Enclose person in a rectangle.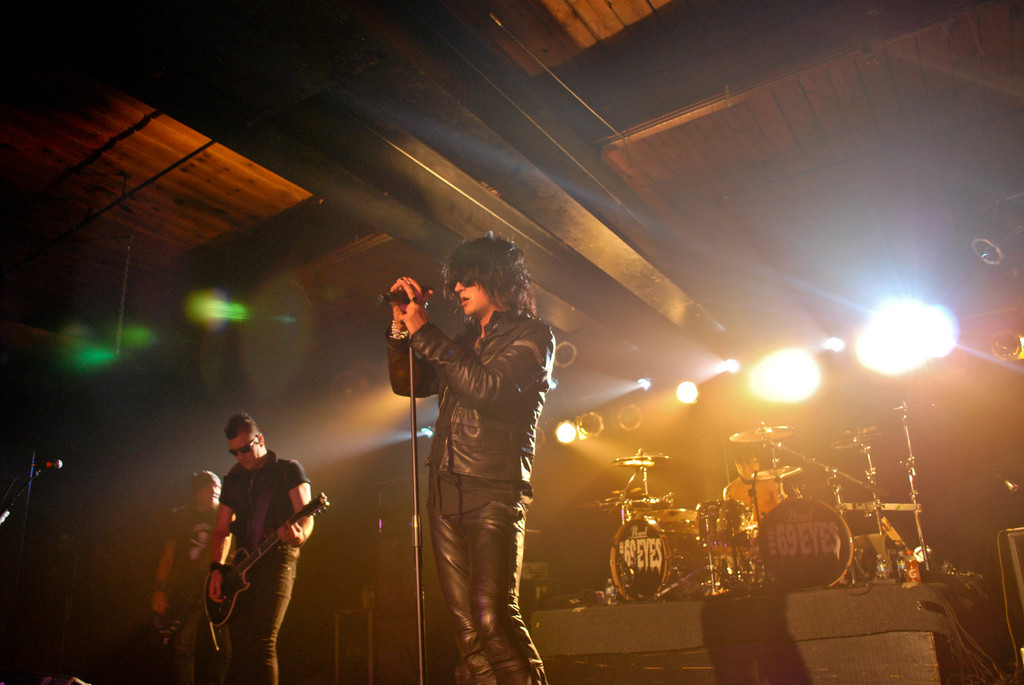
detection(719, 441, 789, 542).
